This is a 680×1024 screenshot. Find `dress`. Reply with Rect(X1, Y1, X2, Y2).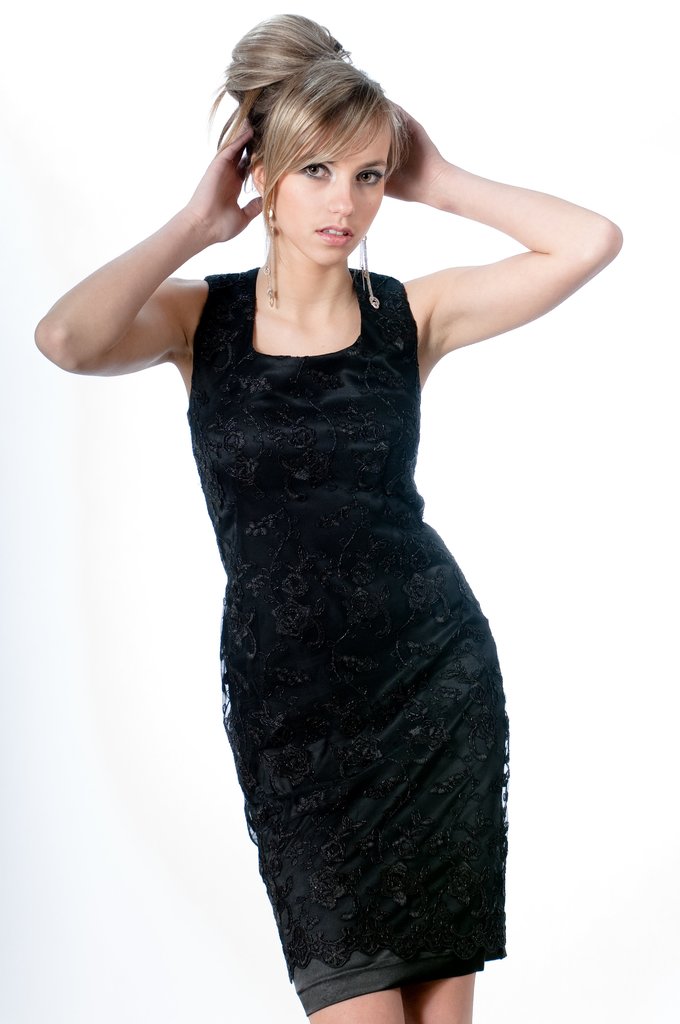
Rect(184, 266, 509, 1020).
